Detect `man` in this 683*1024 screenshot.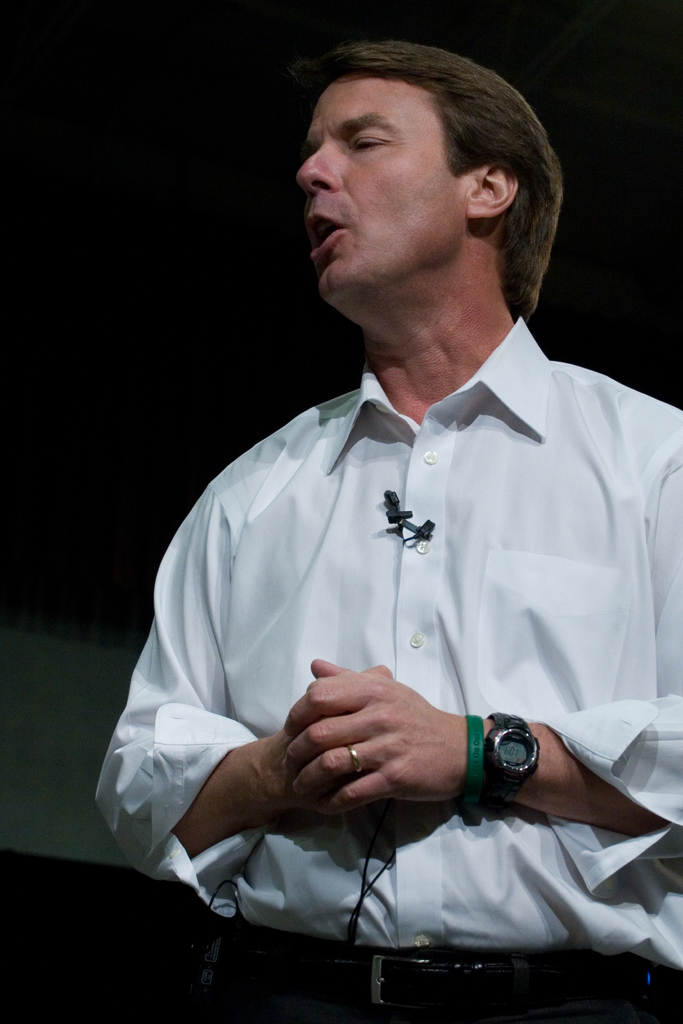
Detection: region(120, 35, 658, 1002).
